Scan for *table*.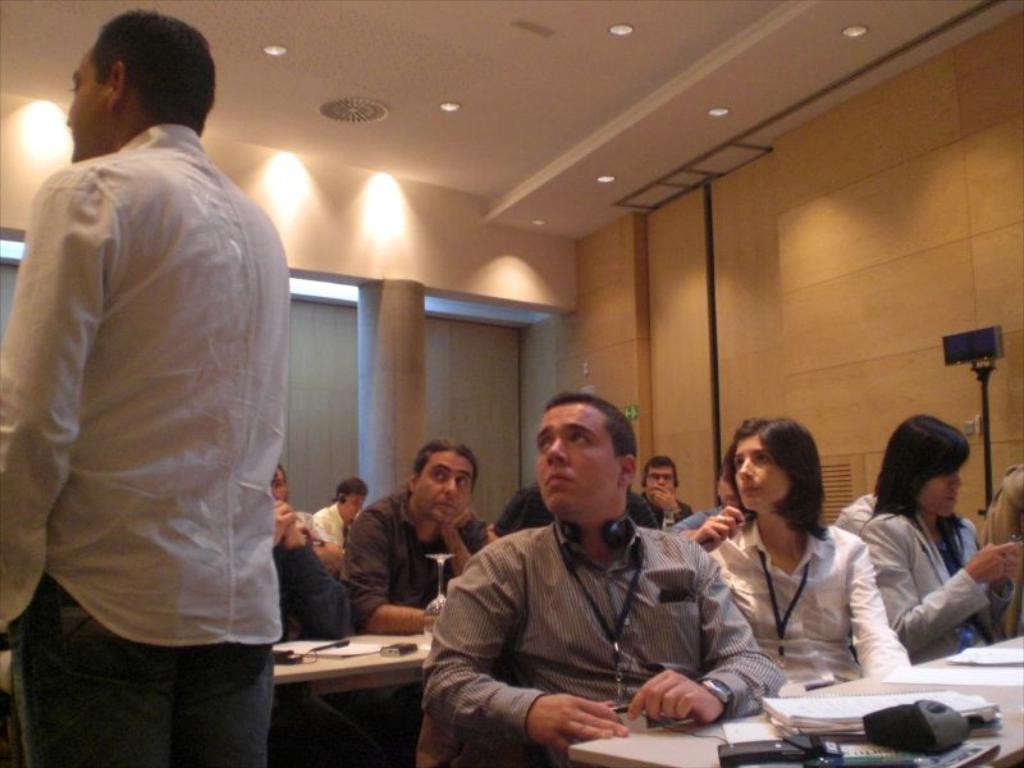
Scan result: {"left": 276, "top": 622, "right": 442, "bottom": 732}.
